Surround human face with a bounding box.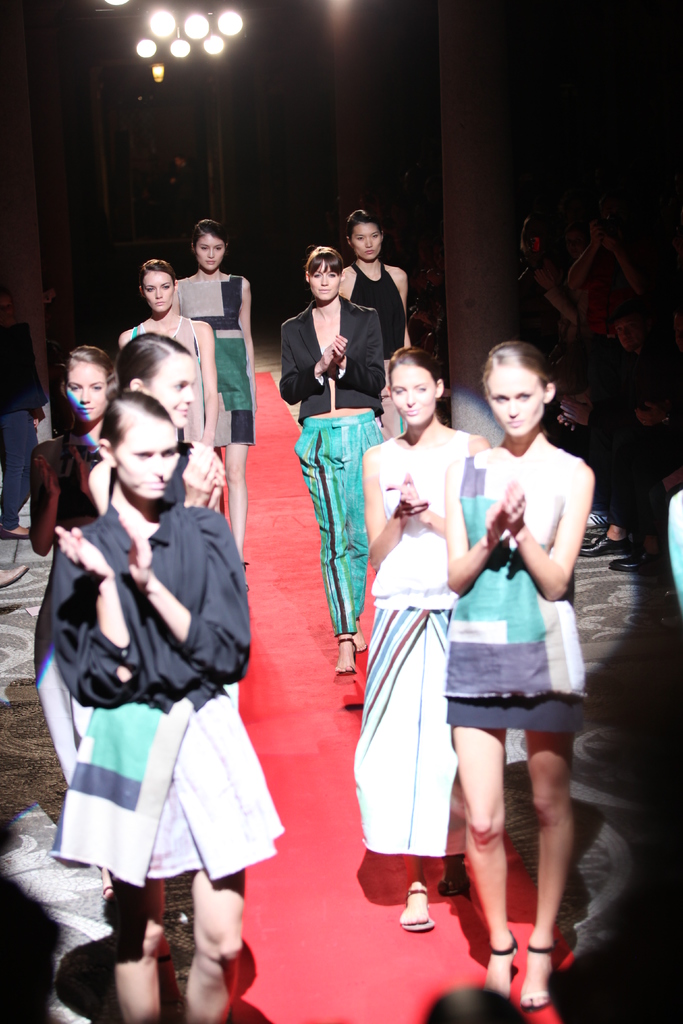
x1=144, y1=273, x2=174, y2=312.
